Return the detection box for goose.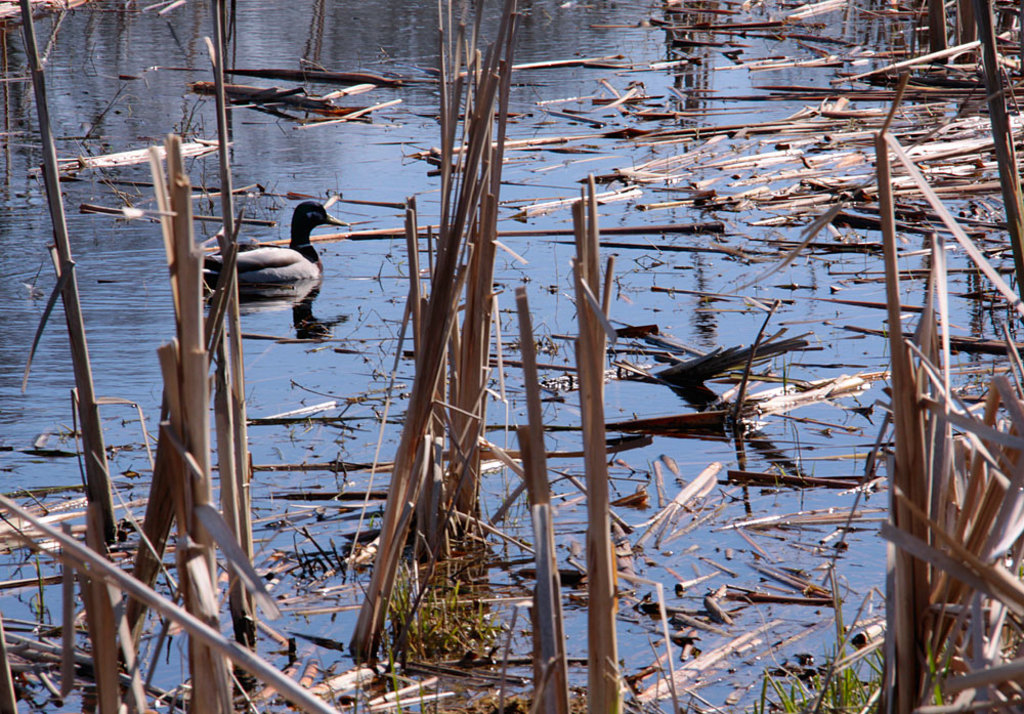
[x1=194, y1=193, x2=333, y2=320].
